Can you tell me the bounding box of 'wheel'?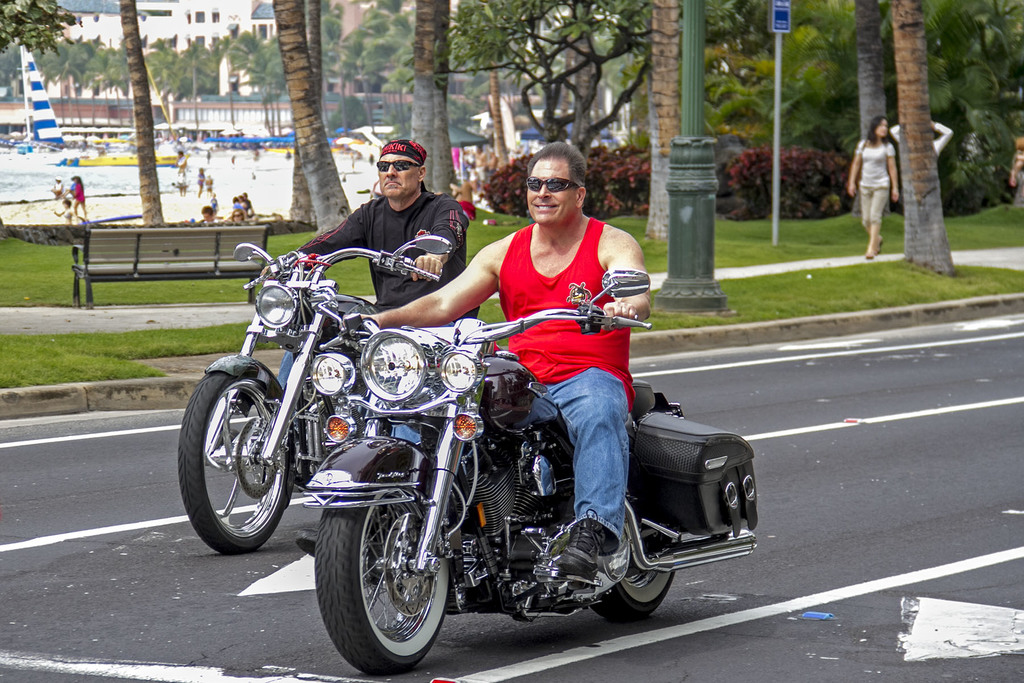
x1=174, y1=365, x2=294, y2=556.
